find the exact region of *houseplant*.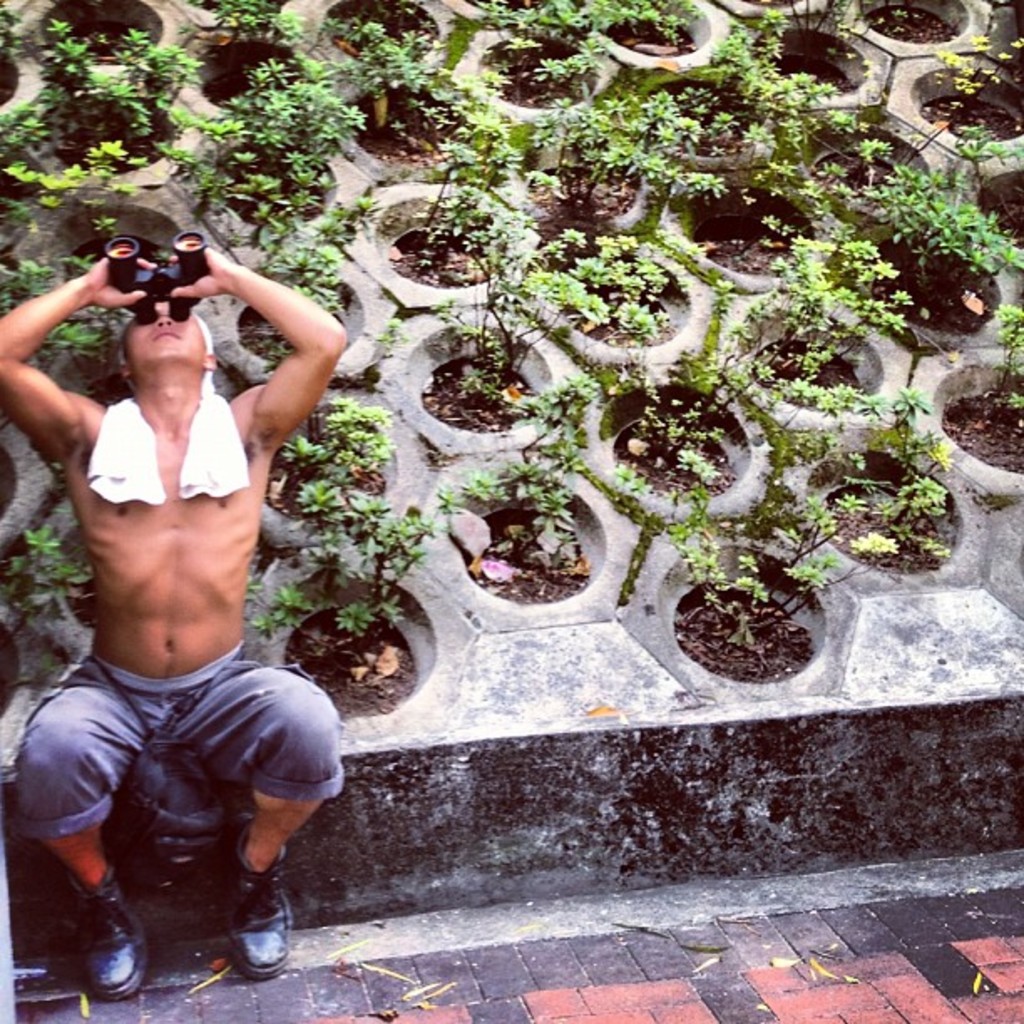
Exact region: (left=28, top=0, right=164, bottom=70).
